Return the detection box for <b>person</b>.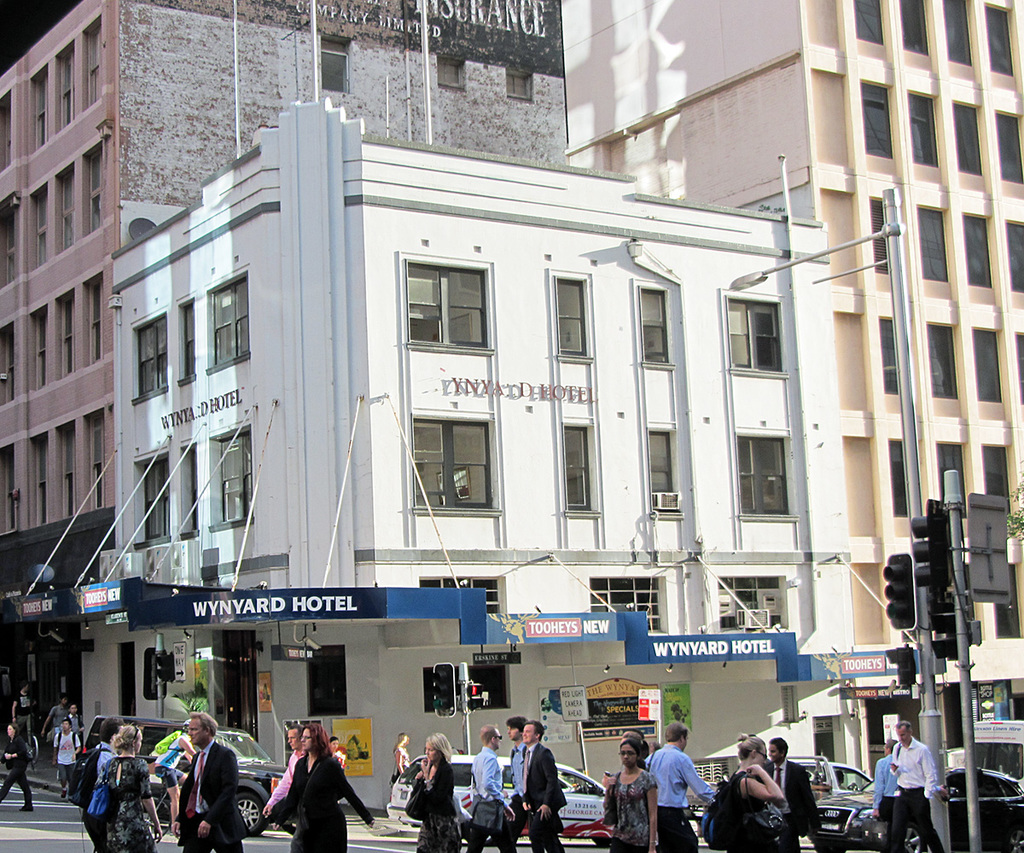
region(453, 721, 519, 844).
